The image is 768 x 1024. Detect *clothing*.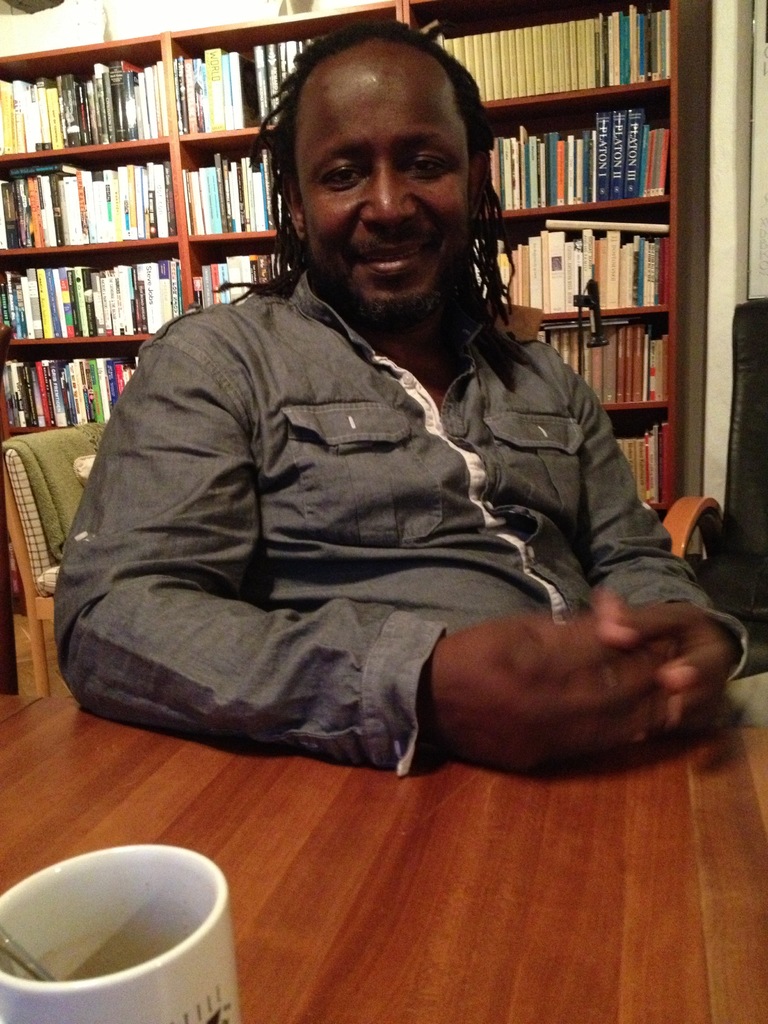
Detection: bbox(65, 280, 767, 778).
